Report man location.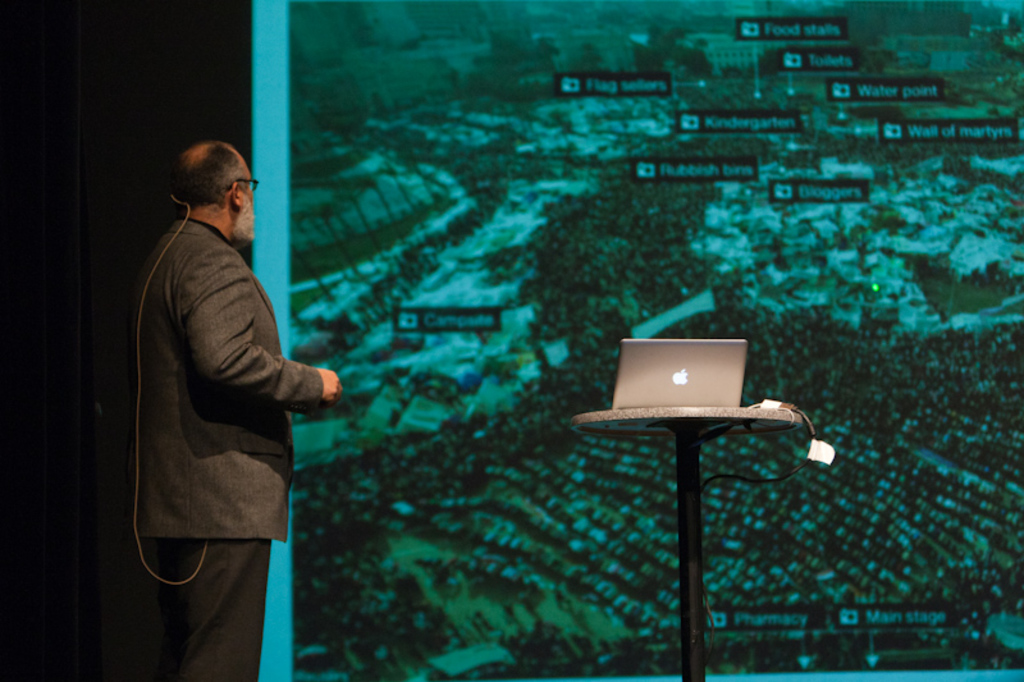
Report: x1=114, y1=125, x2=340, y2=653.
